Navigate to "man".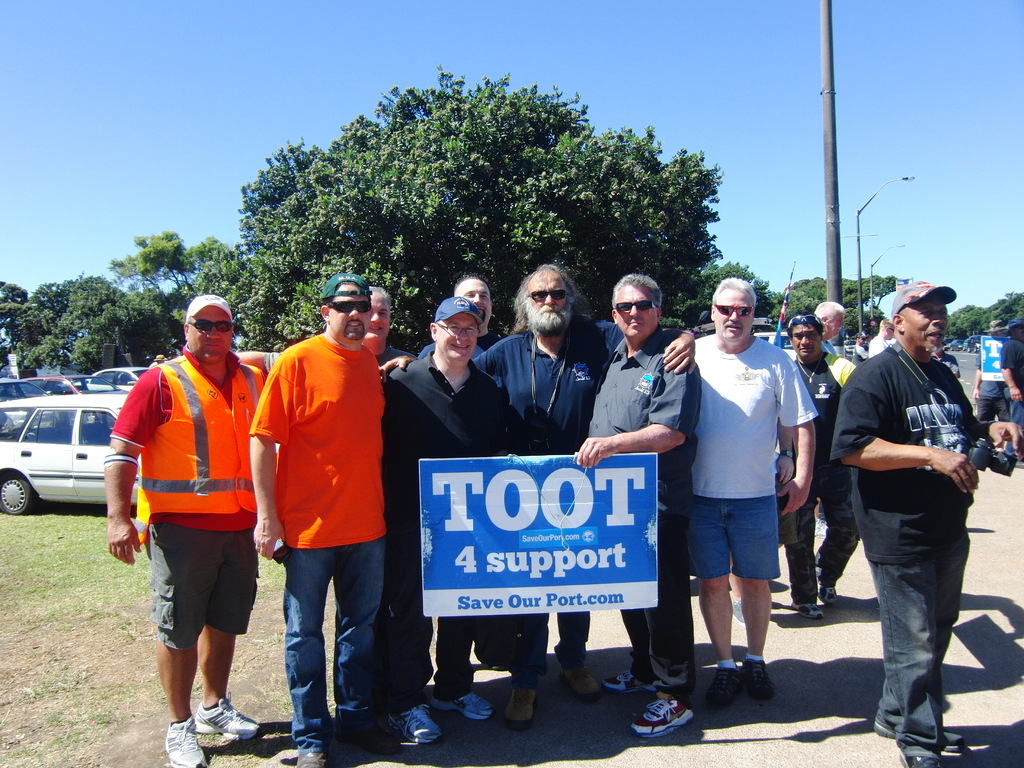
Navigation target: box(865, 319, 890, 361).
